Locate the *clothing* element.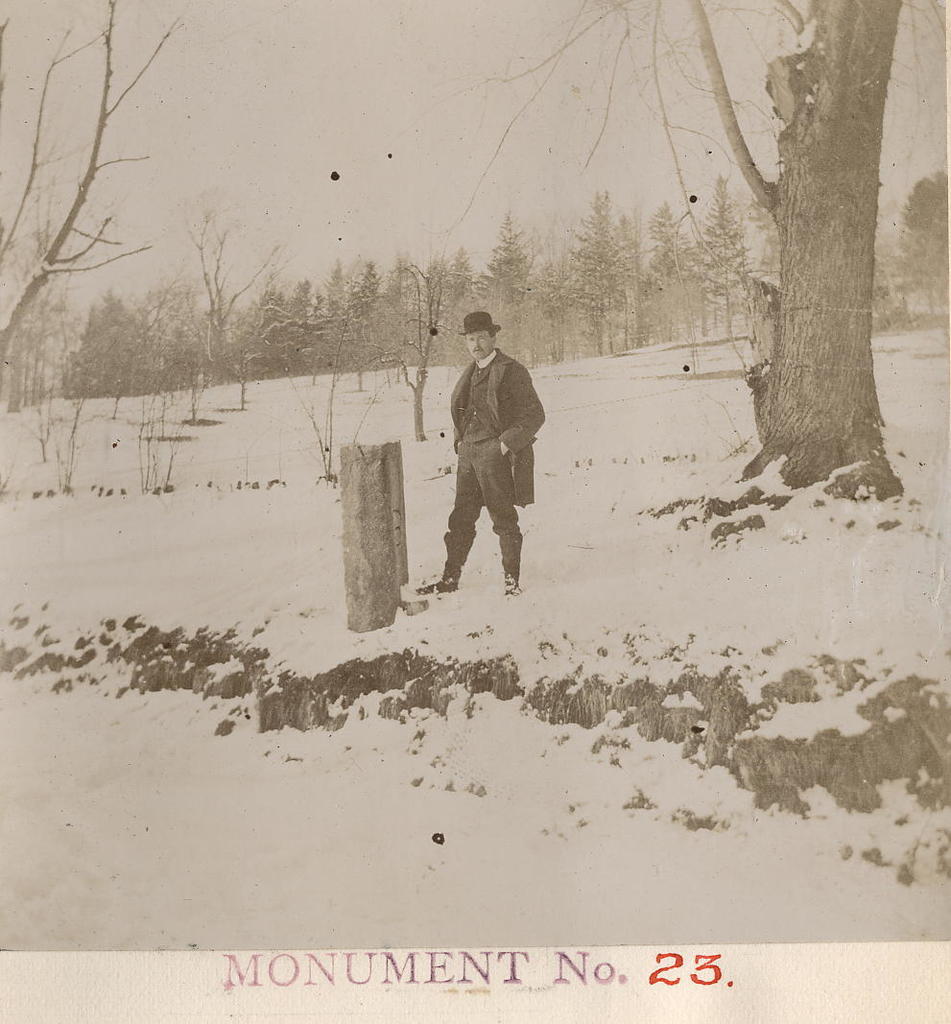
Element bbox: 430:344:537:573.
